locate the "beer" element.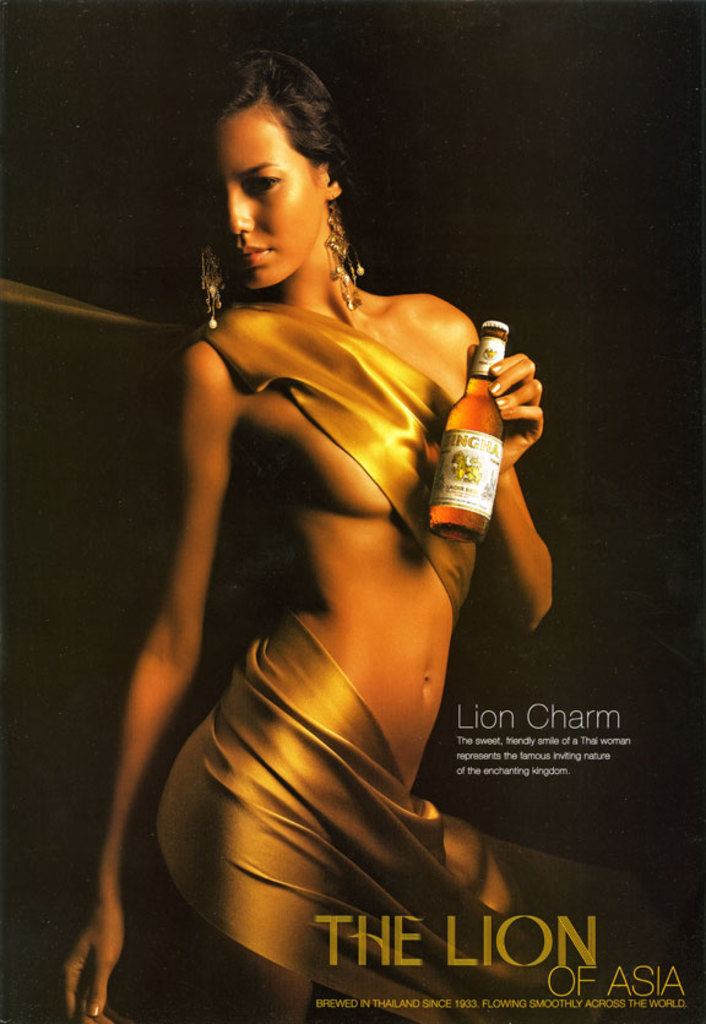
Element bbox: l=428, t=317, r=511, b=543.
